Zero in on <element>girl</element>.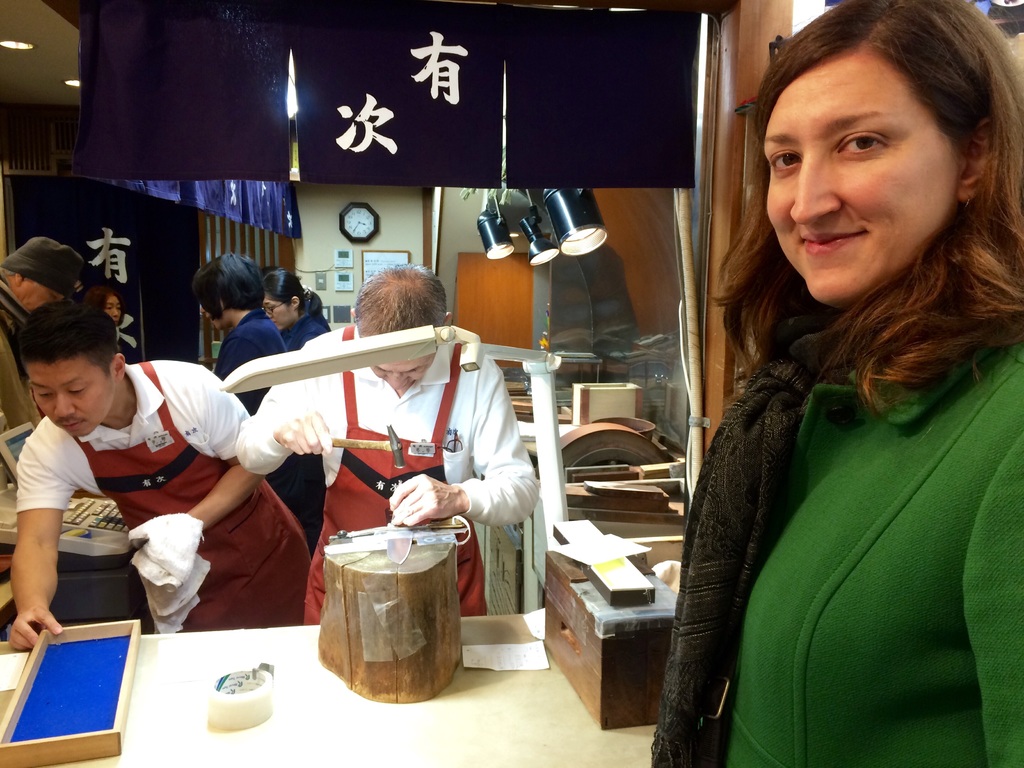
Zeroed in: [x1=80, y1=285, x2=124, y2=325].
